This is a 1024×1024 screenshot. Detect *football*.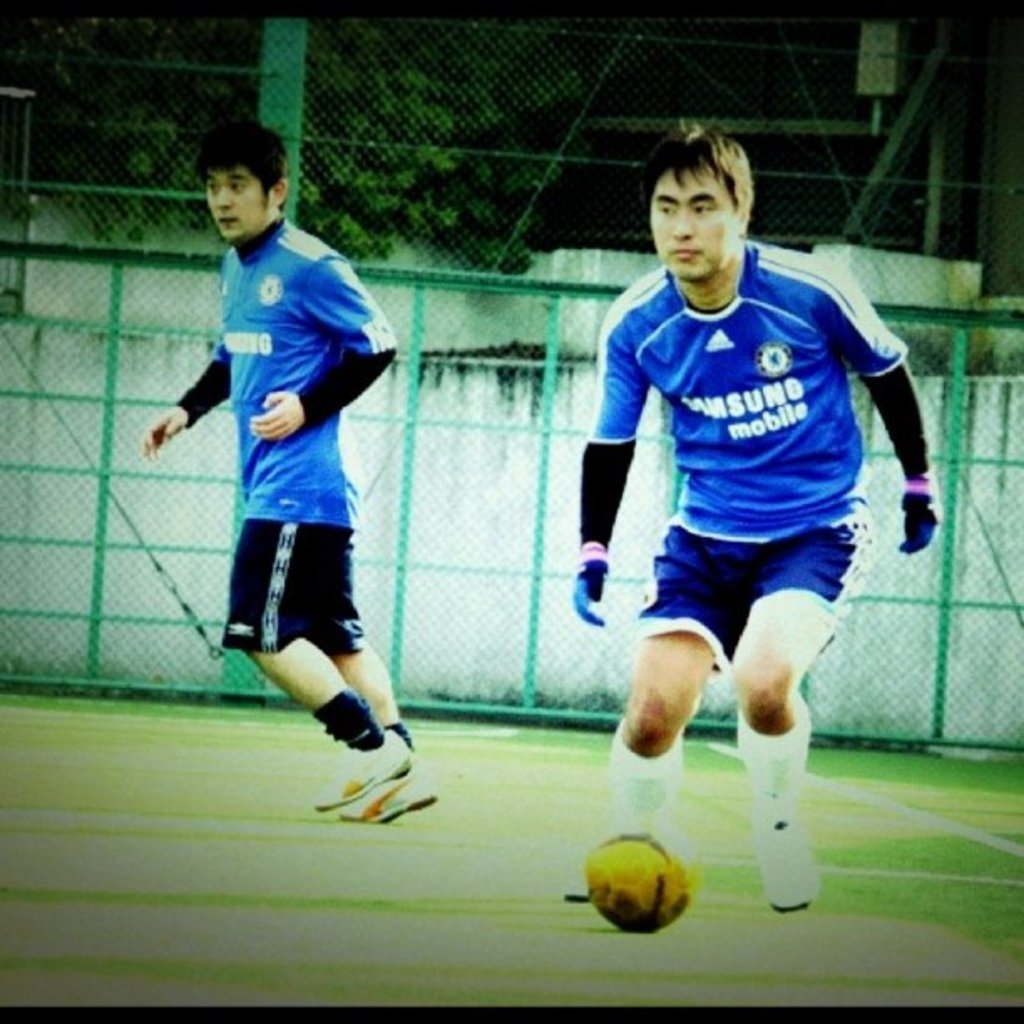
Rect(577, 827, 699, 935).
